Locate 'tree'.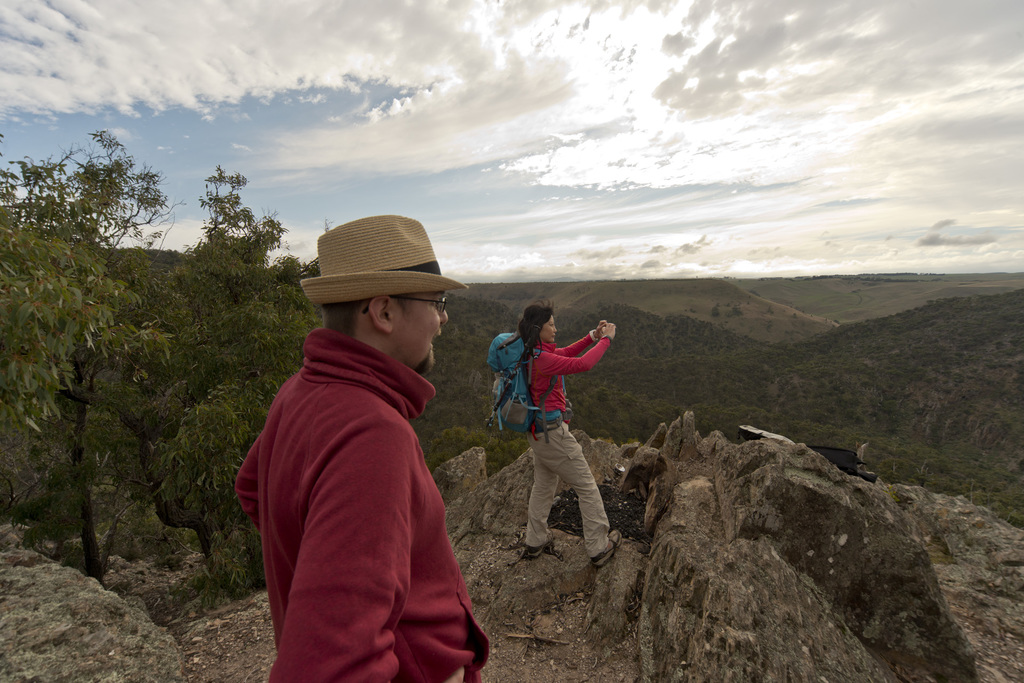
Bounding box: 13 165 214 580.
